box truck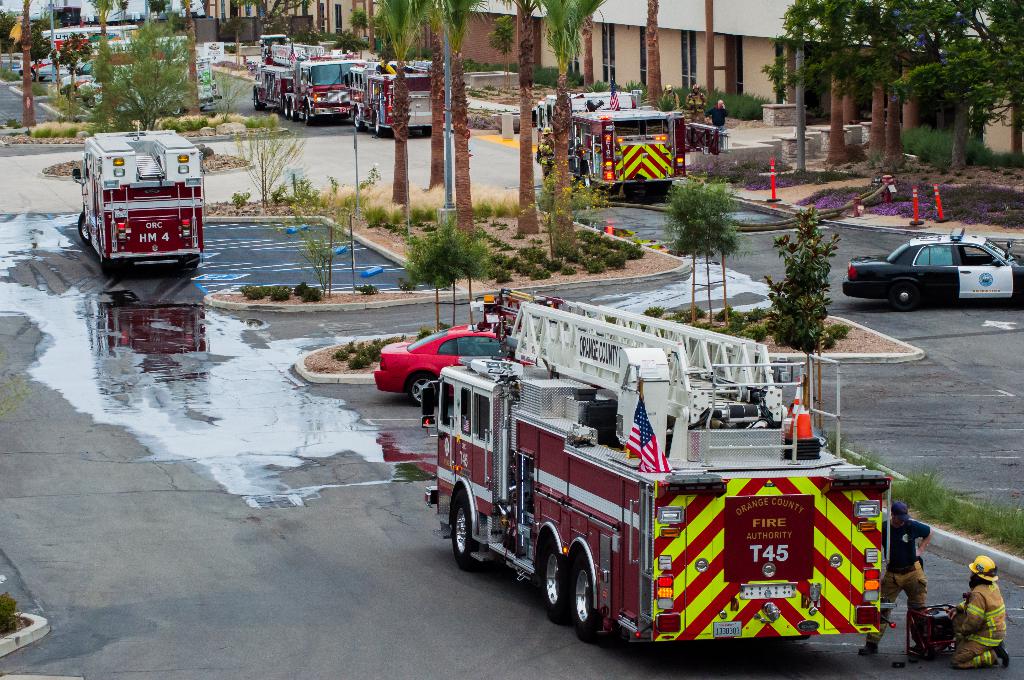
(left=535, top=93, right=690, bottom=195)
